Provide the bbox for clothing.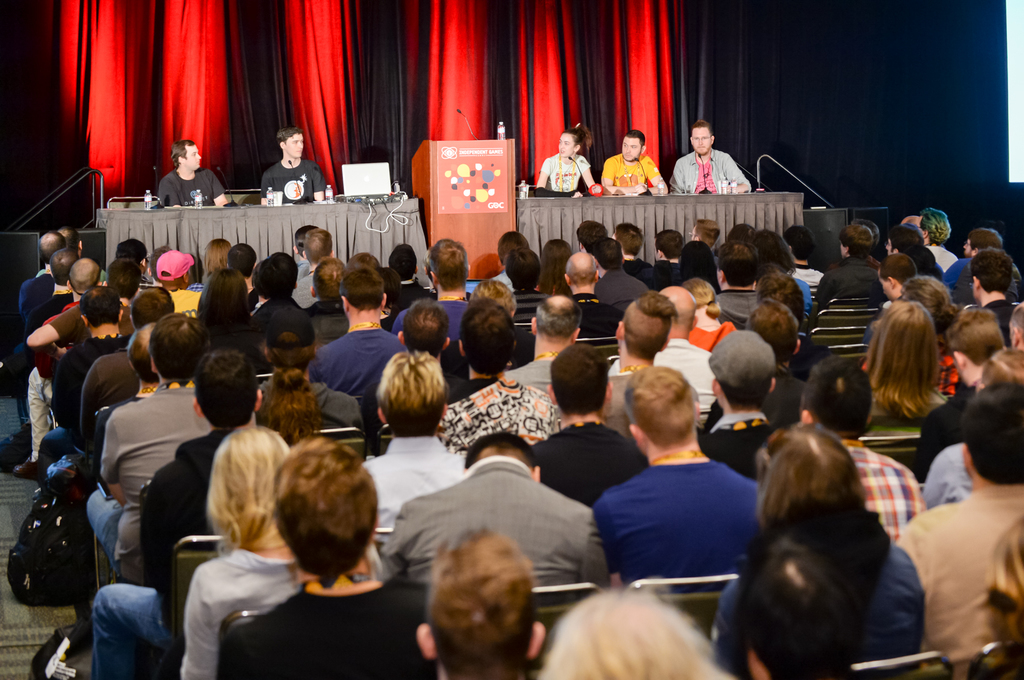
{"x1": 32, "y1": 335, "x2": 133, "y2": 488}.
